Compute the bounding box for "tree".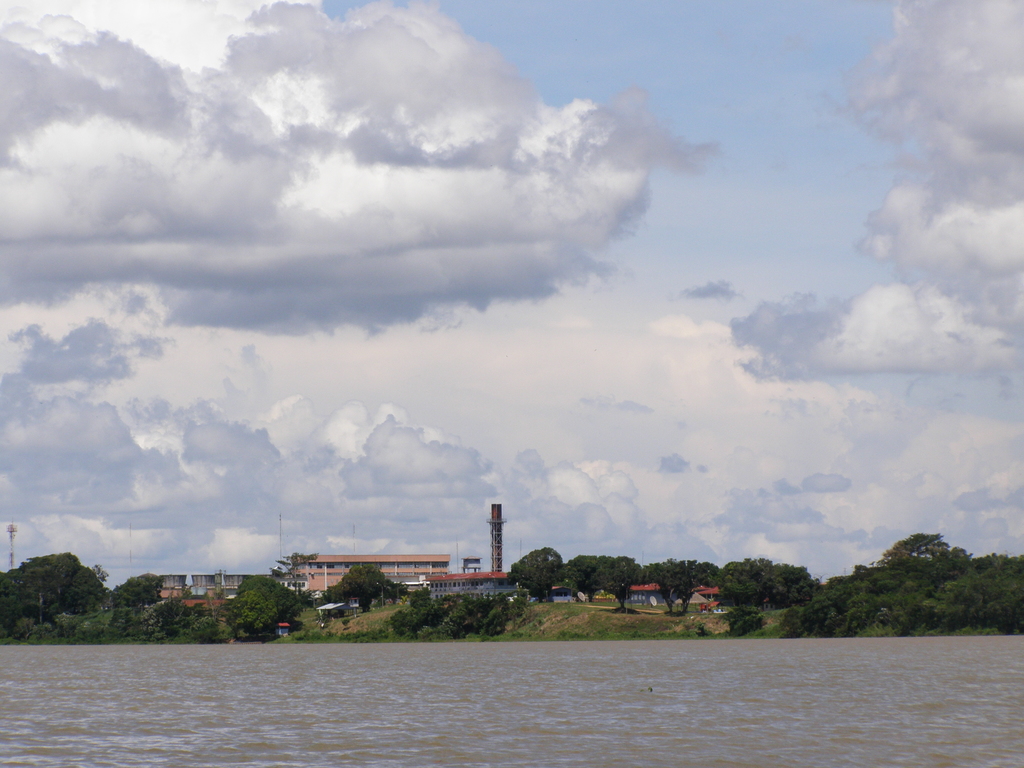
select_region(221, 583, 276, 637).
